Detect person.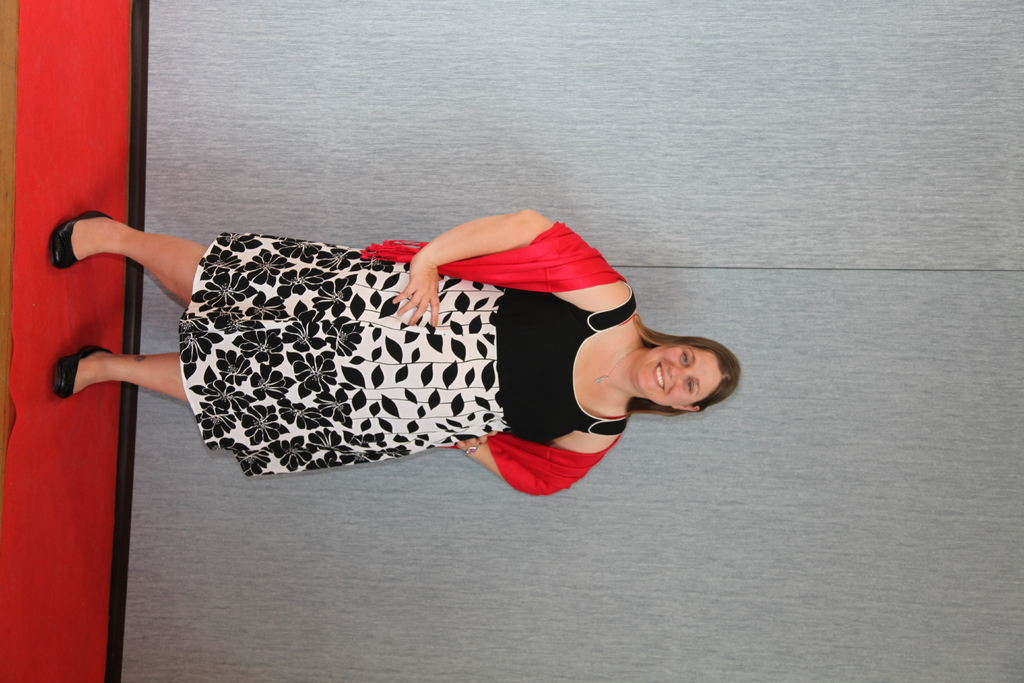
Detected at box(36, 201, 722, 520).
